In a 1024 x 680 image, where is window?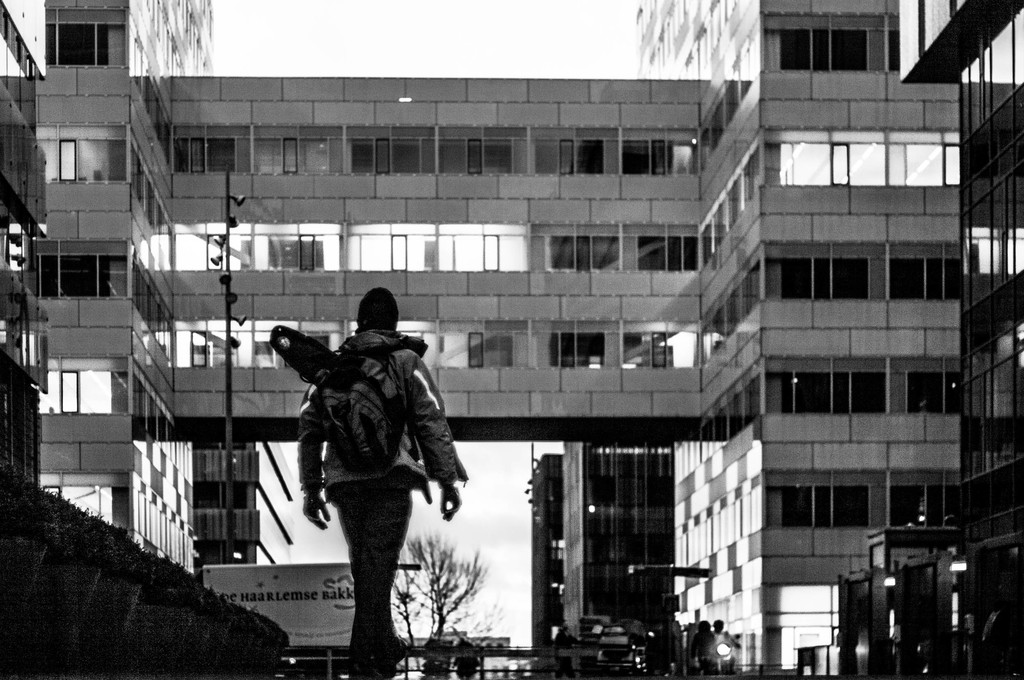
(left=785, top=368, right=885, bottom=415).
